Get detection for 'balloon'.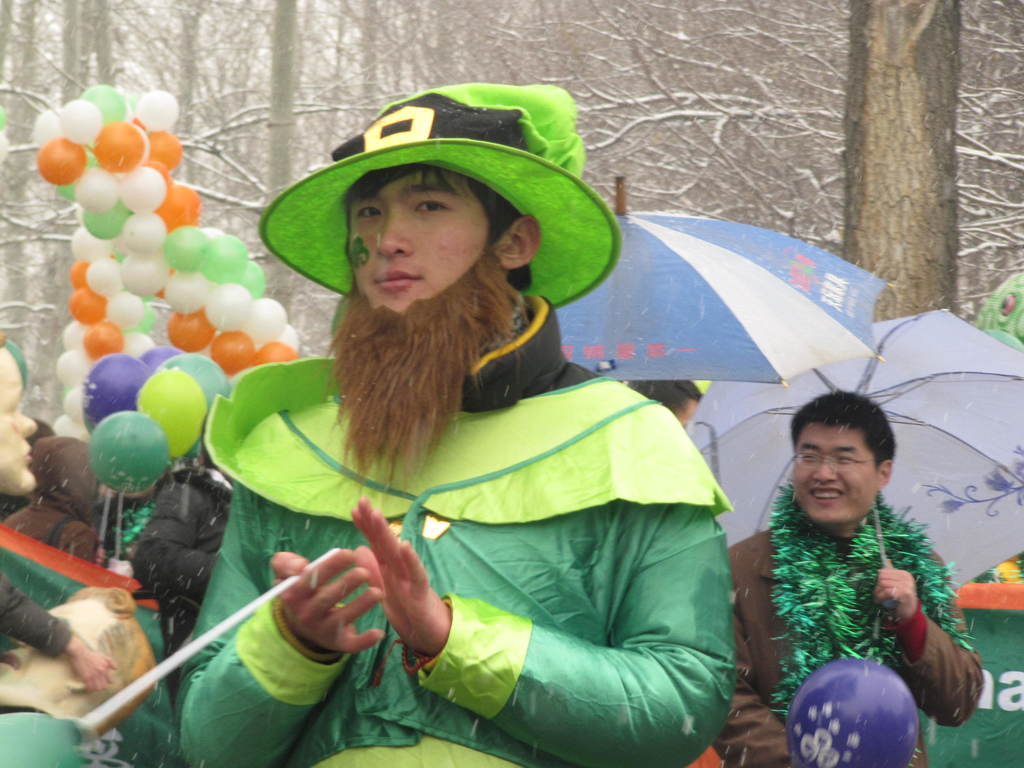
Detection: x1=121 y1=164 x2=162 y2=210.
